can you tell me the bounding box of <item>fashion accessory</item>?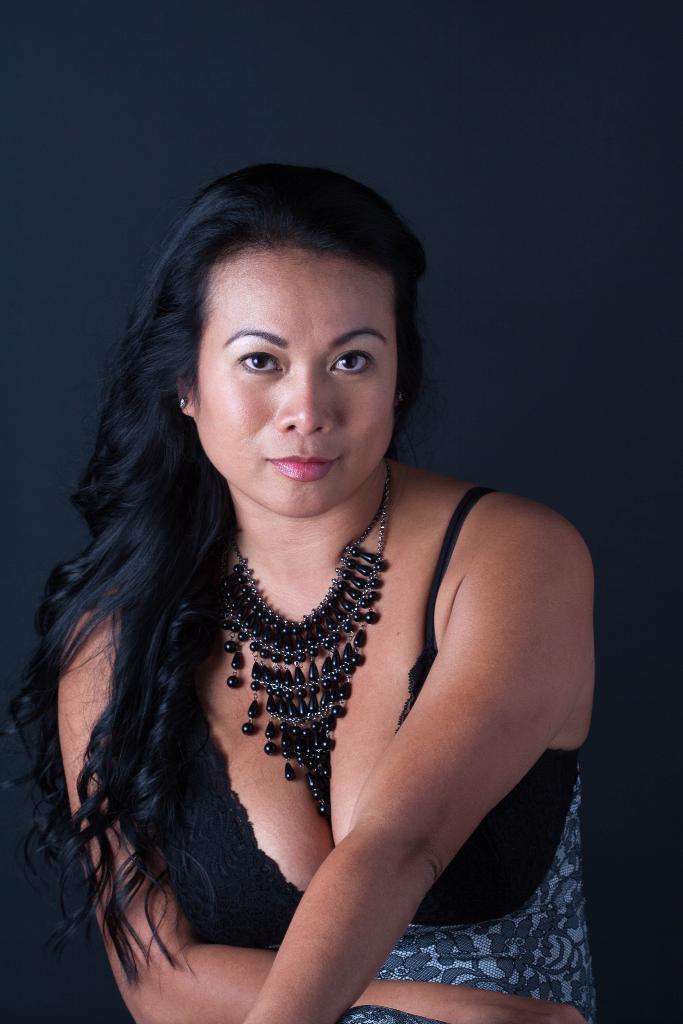
select_region(222, 465, 391, 834).
